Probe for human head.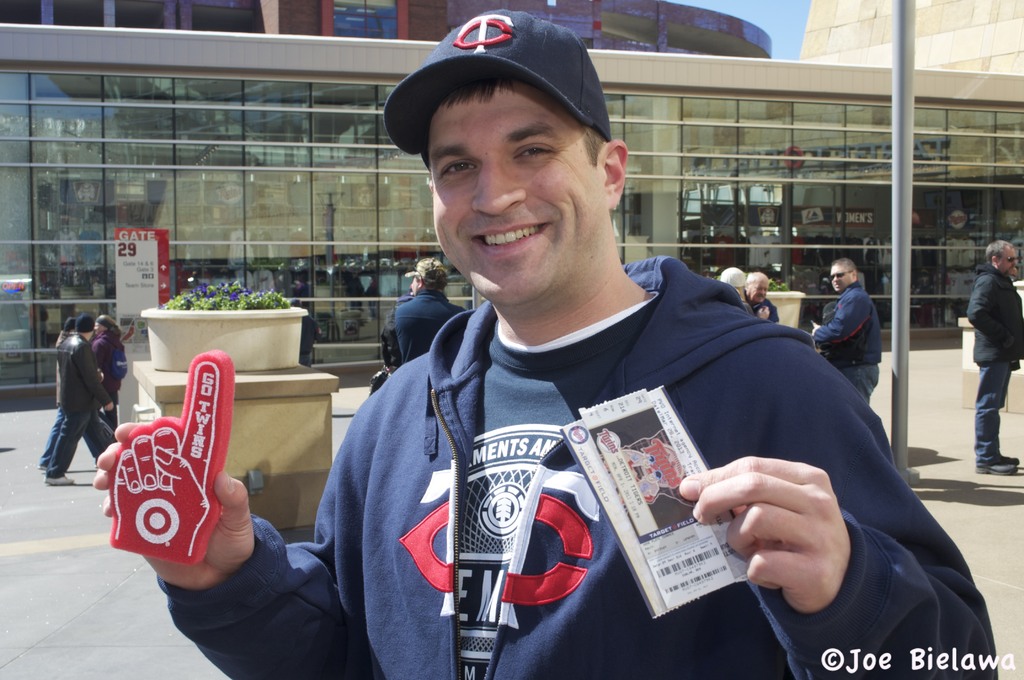
Probe result: {"left": 719, "top": 268, "right": 744, "bottom": 293}.
